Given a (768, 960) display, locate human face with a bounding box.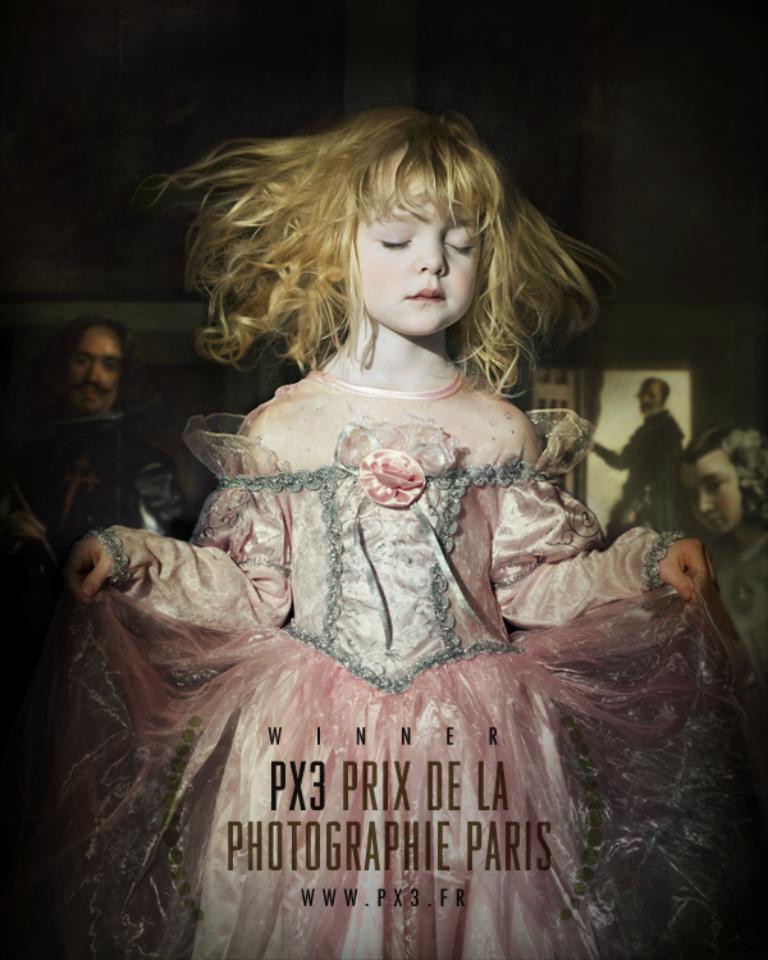
Located: region(639, 381, 663, 410).
